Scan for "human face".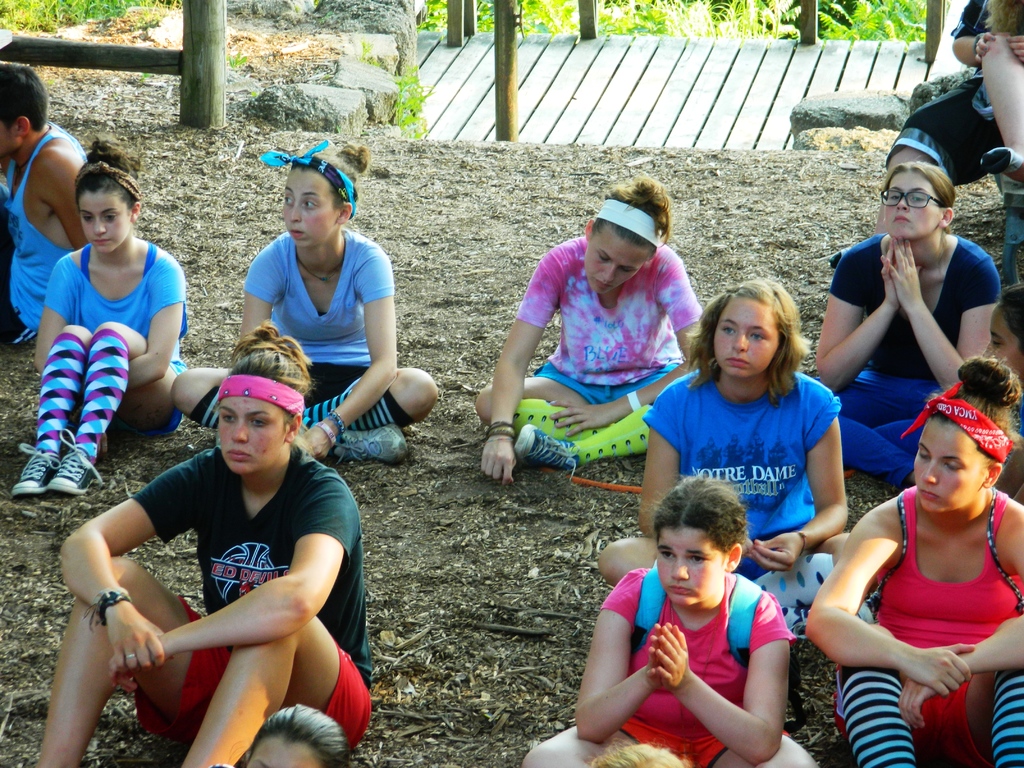
Scan result: 271/172/345/252.
